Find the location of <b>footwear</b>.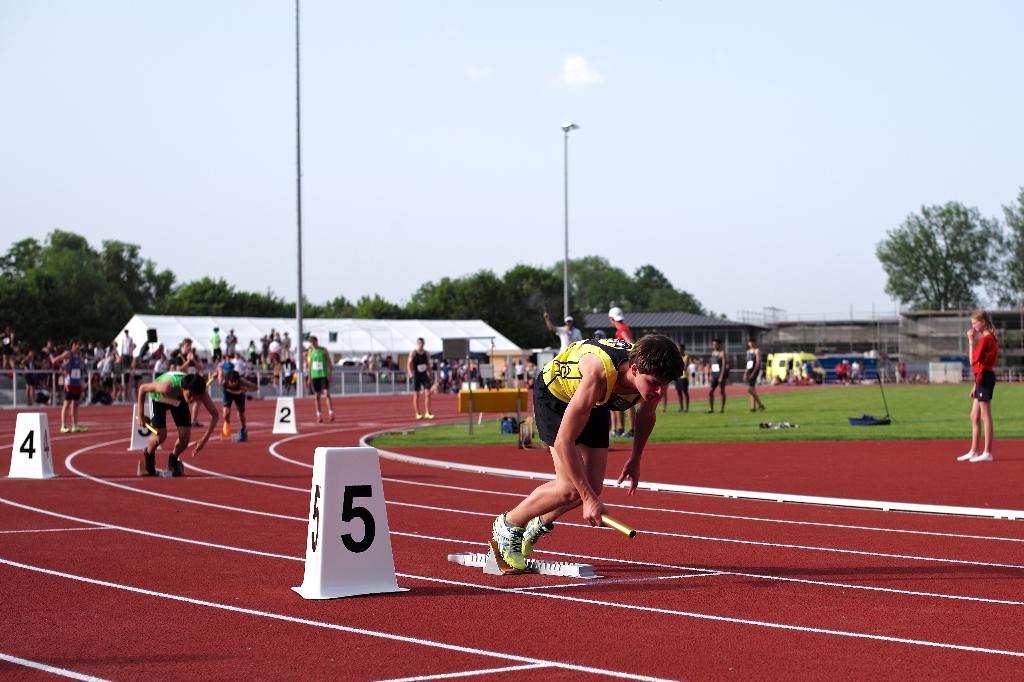
Location: <region>423, 411, 436, 422</region>.
